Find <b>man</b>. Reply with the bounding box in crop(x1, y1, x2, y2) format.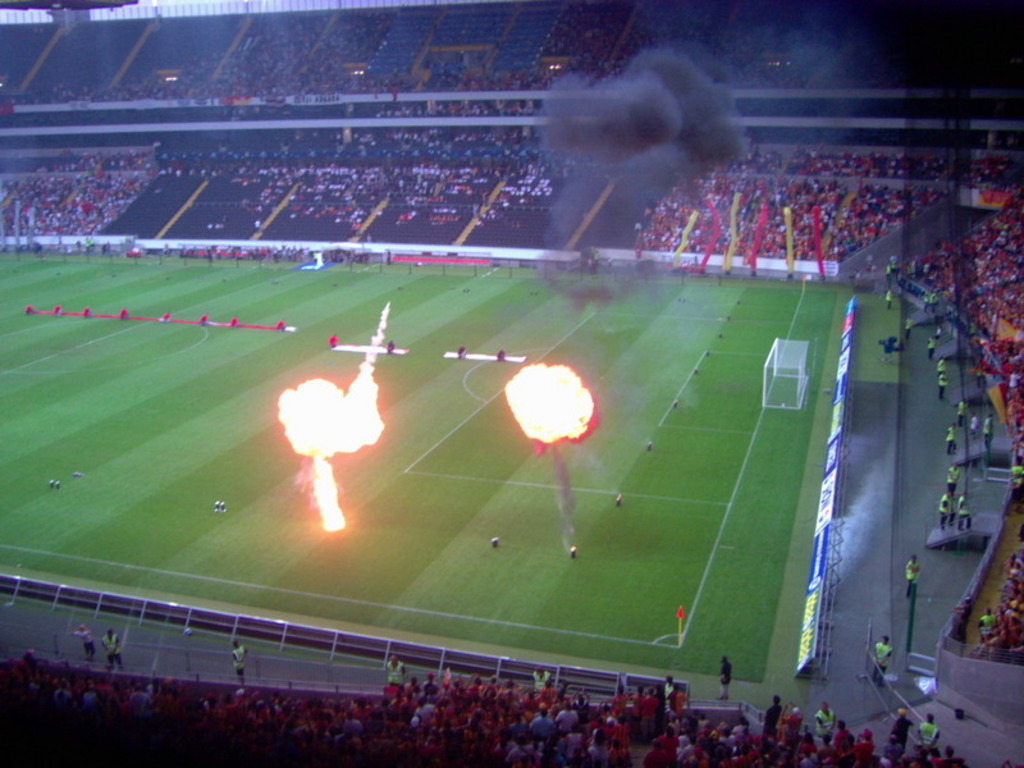
crop(927, 332, 940, 361).
